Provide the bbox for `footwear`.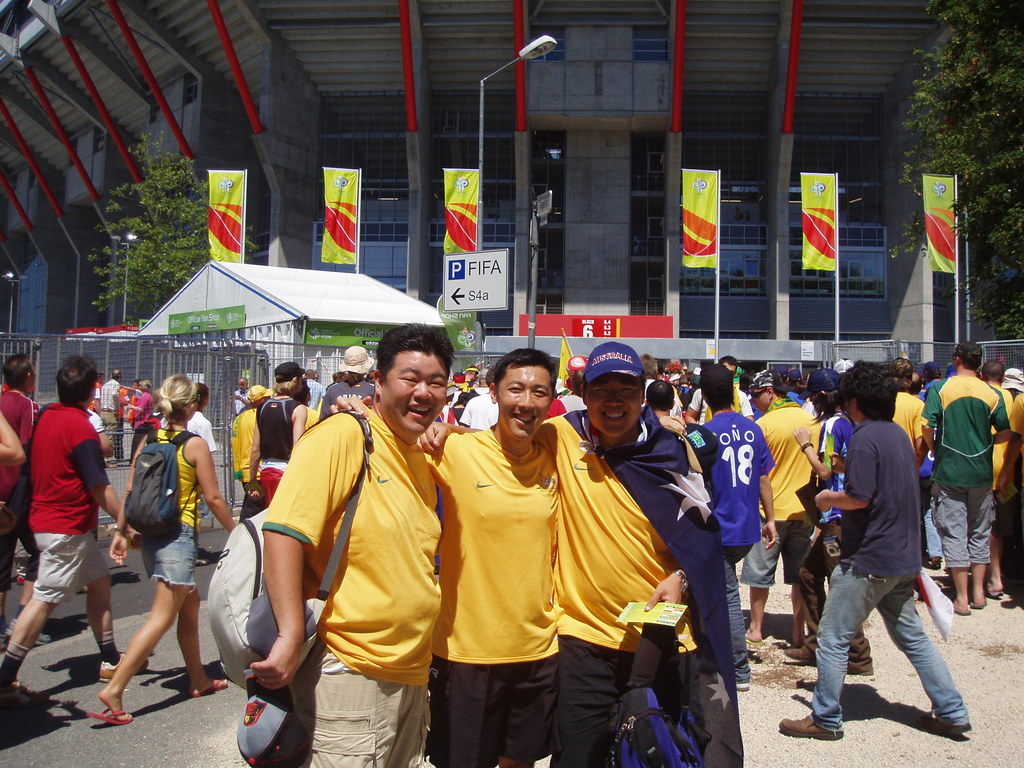
rect(778, 713, 847, 737).
